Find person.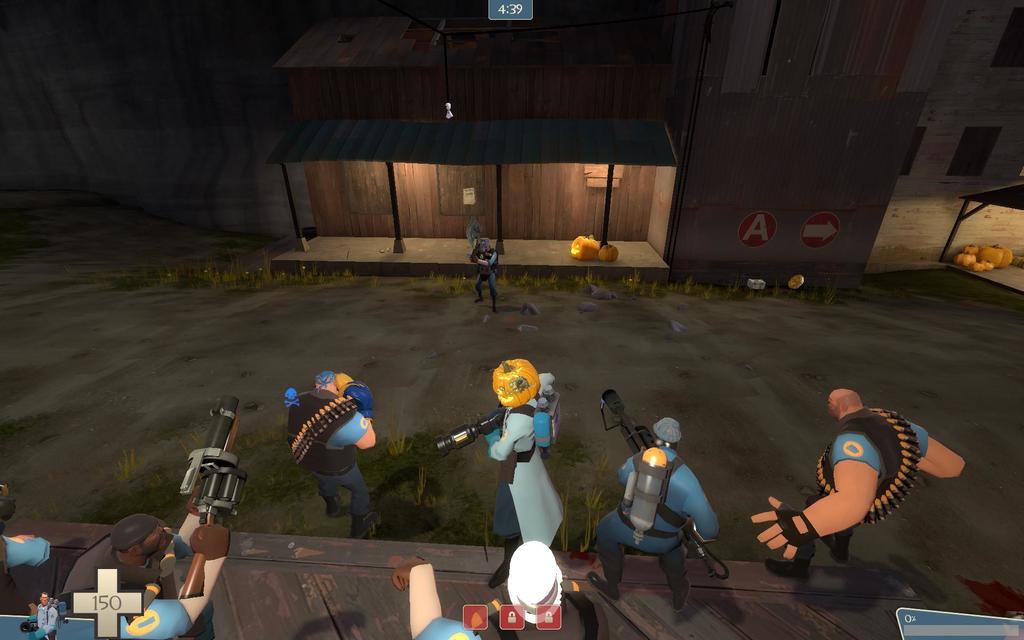
(472,236,500,299).
